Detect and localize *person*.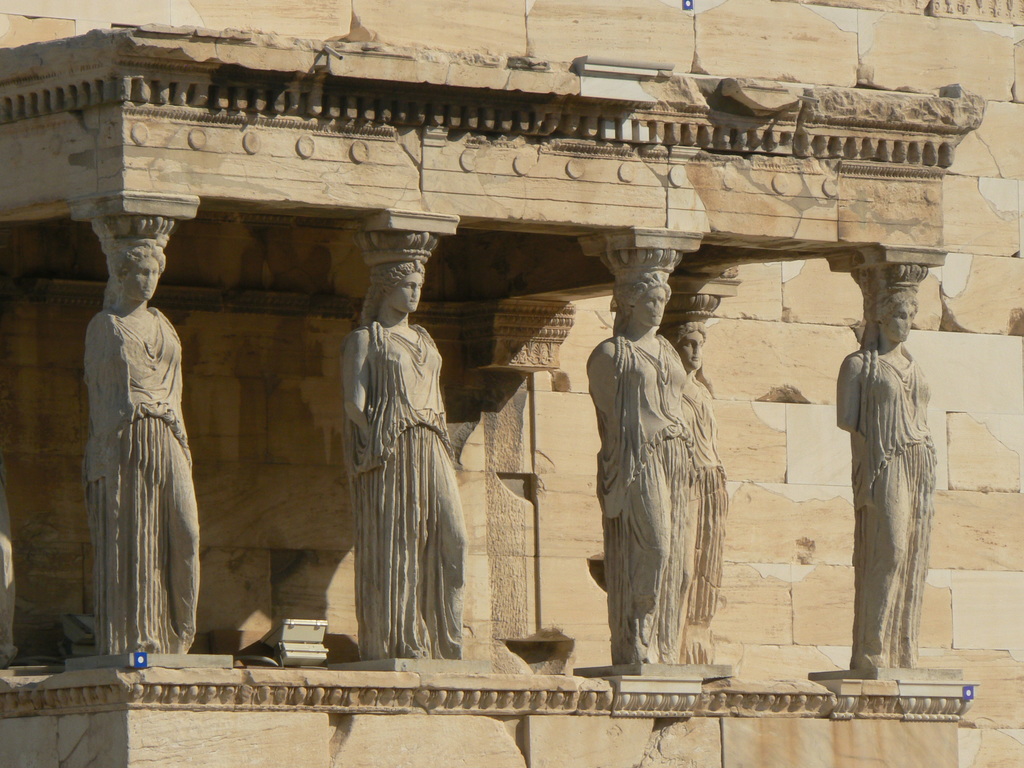
Localized at BBox(586, 263, 705, 657).
